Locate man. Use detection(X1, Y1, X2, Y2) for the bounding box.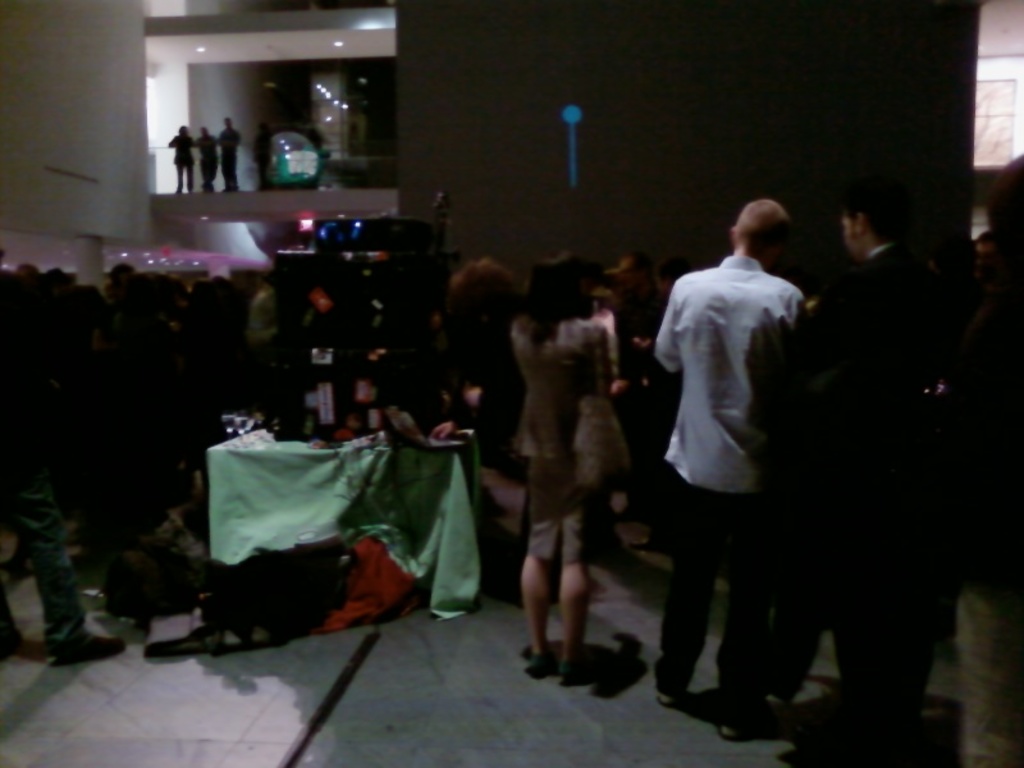
detection(805, 179, 970, 767).
